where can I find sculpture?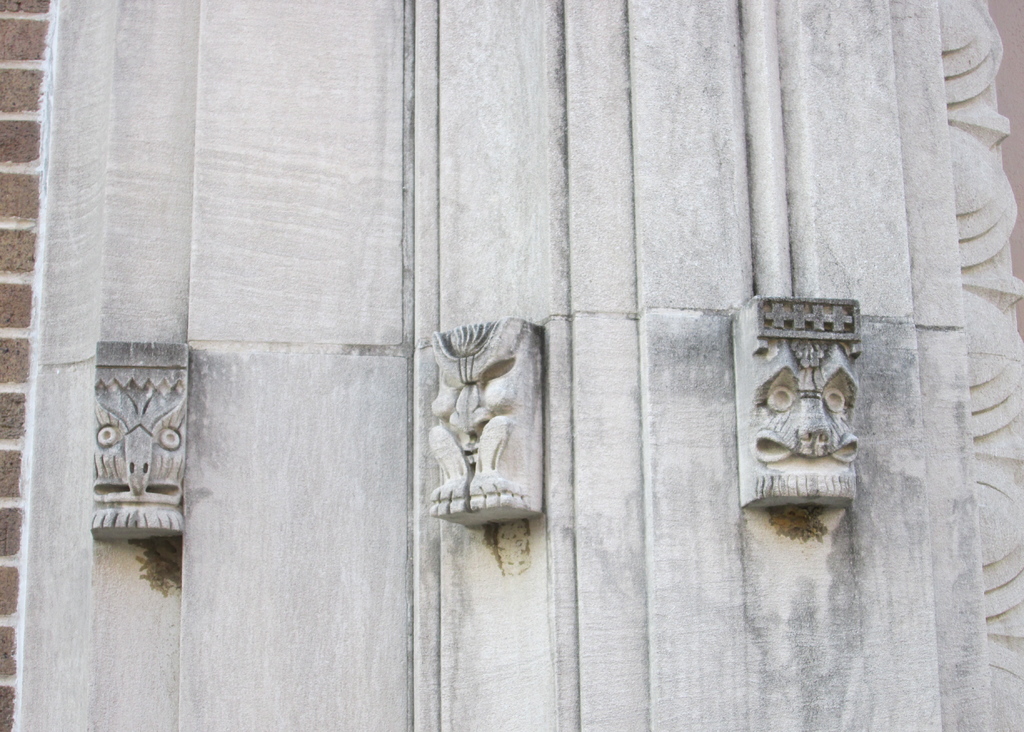
You can find it at bbox(732, 289, 872, 523).
